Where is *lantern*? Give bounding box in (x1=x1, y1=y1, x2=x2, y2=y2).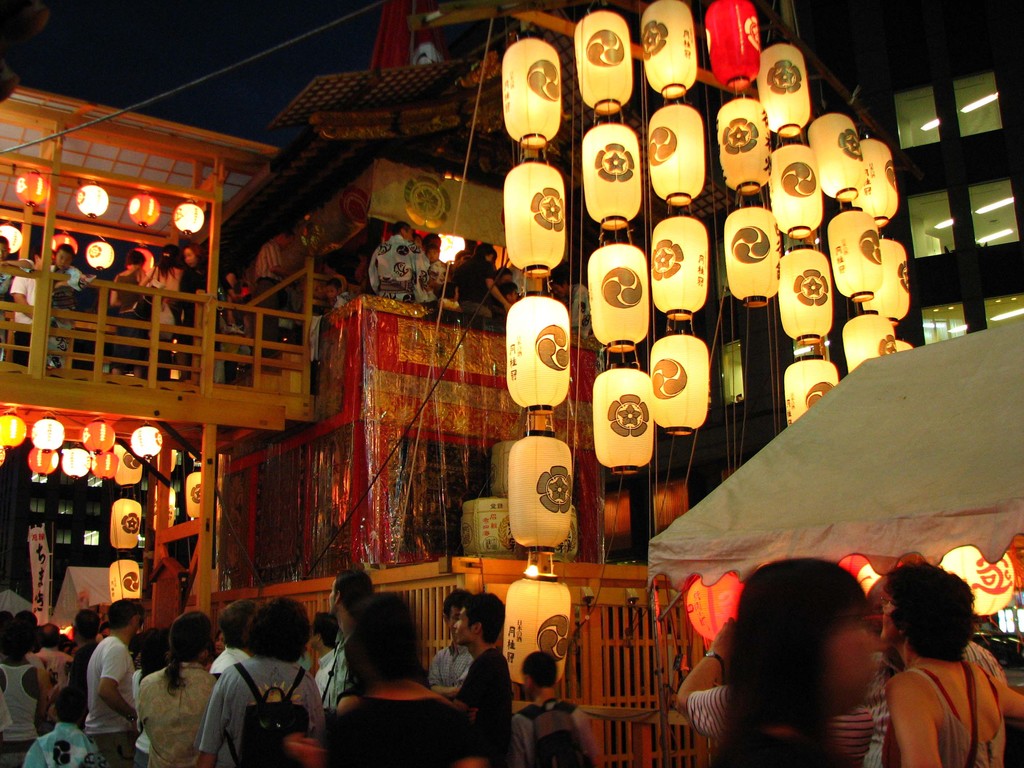
(x1=508, y1=296, x2=572, y2=436).
